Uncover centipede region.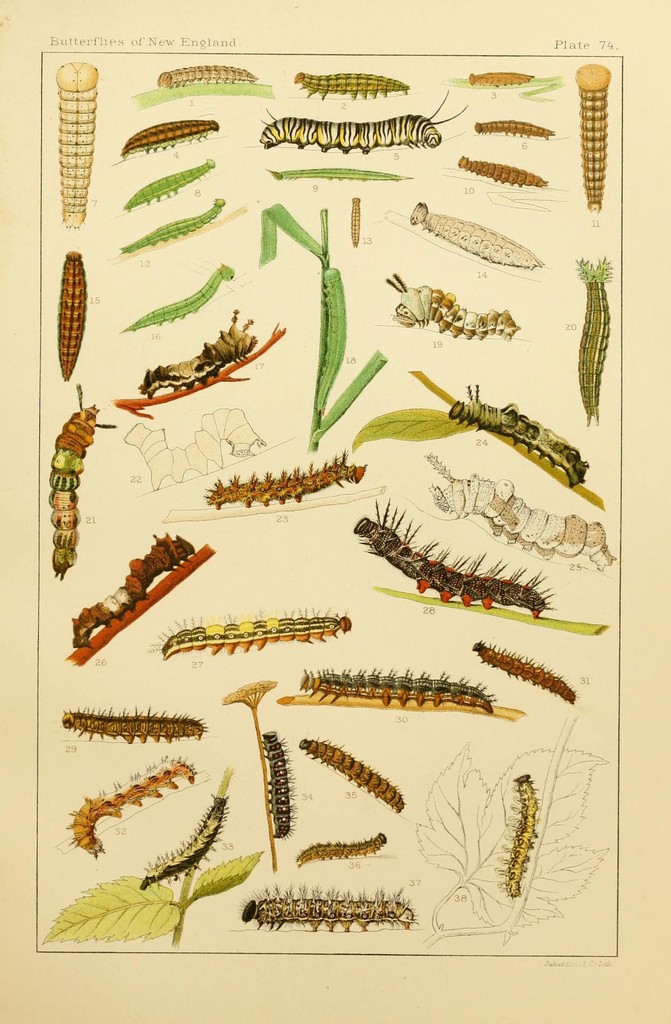
Uncovered: <region>451, 390, 589, 489</region>.
